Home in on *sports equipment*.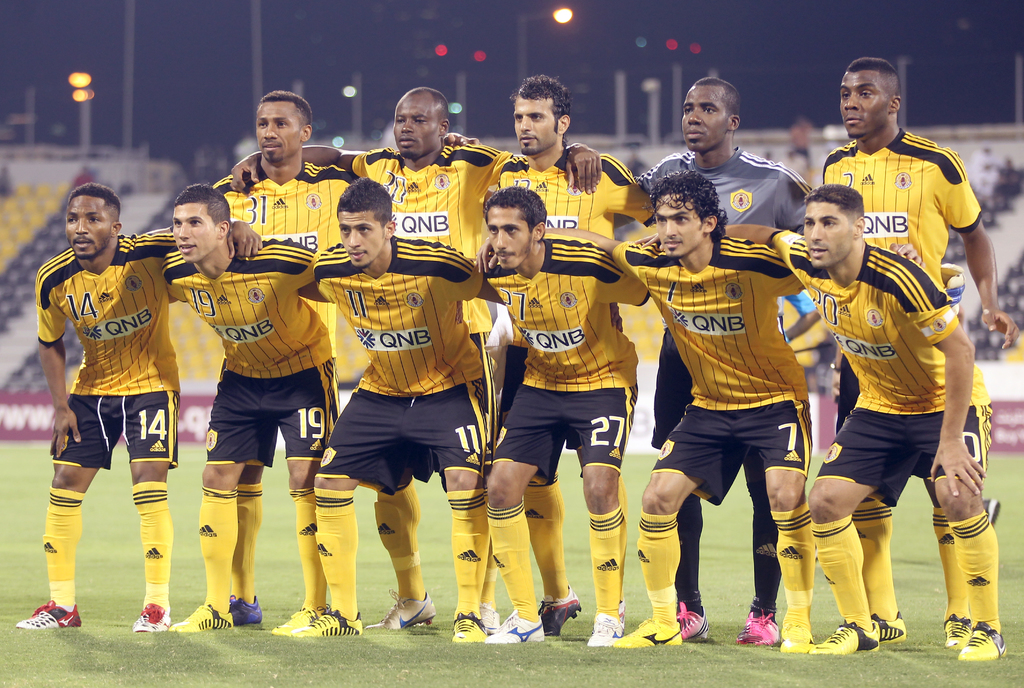
Homed in at bbox(364, 589, 438, 630).
